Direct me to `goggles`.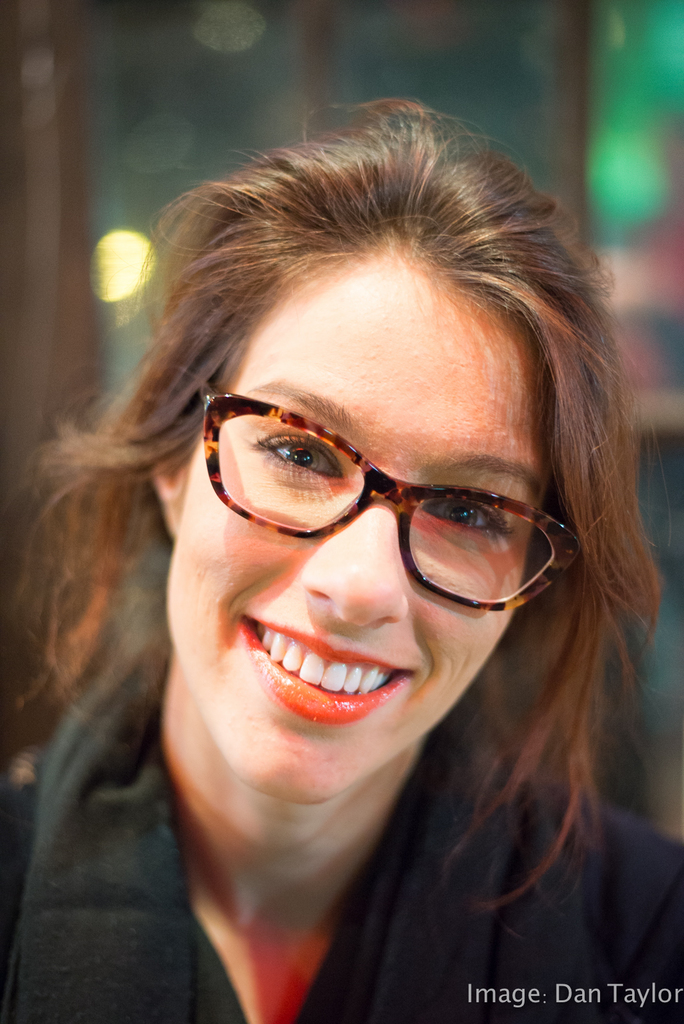
Direction: locate(198, 384, 583, 607).
